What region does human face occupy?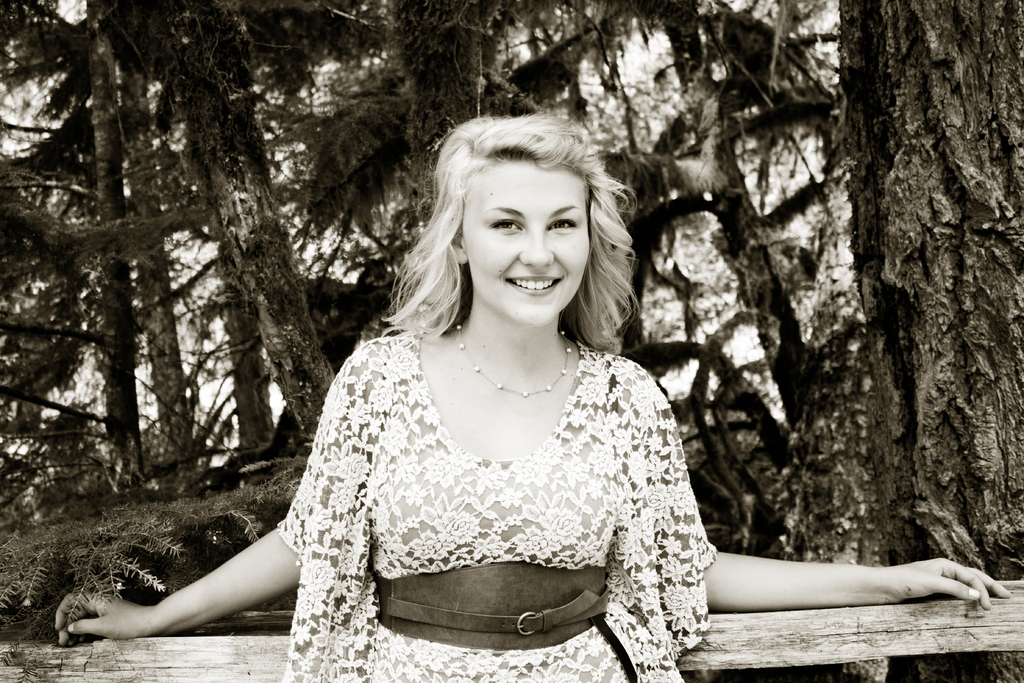
l=452, t=149, r=604, b=324.
